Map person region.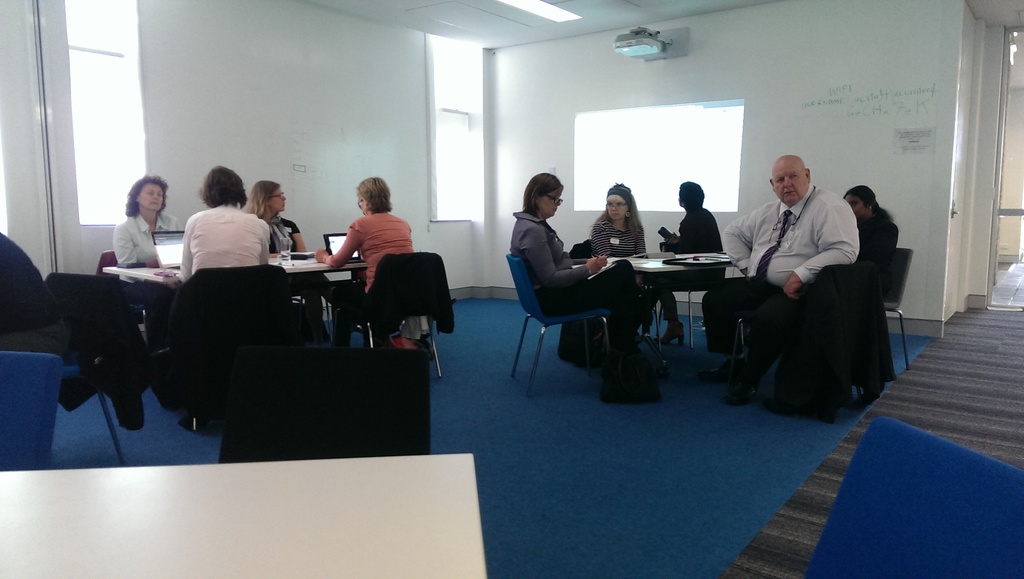
Mapped to {"x1": 247, "y1": 176, "x2": 319, "y2": 254}.
